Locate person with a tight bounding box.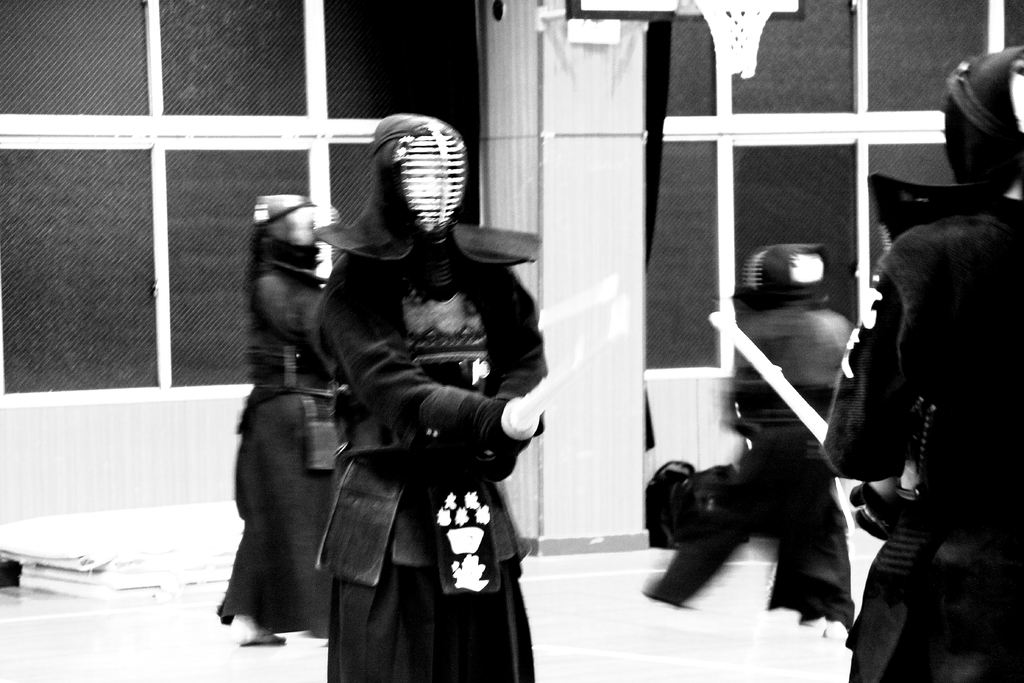
(left=824, top=46, right=1023, bottom=682).
